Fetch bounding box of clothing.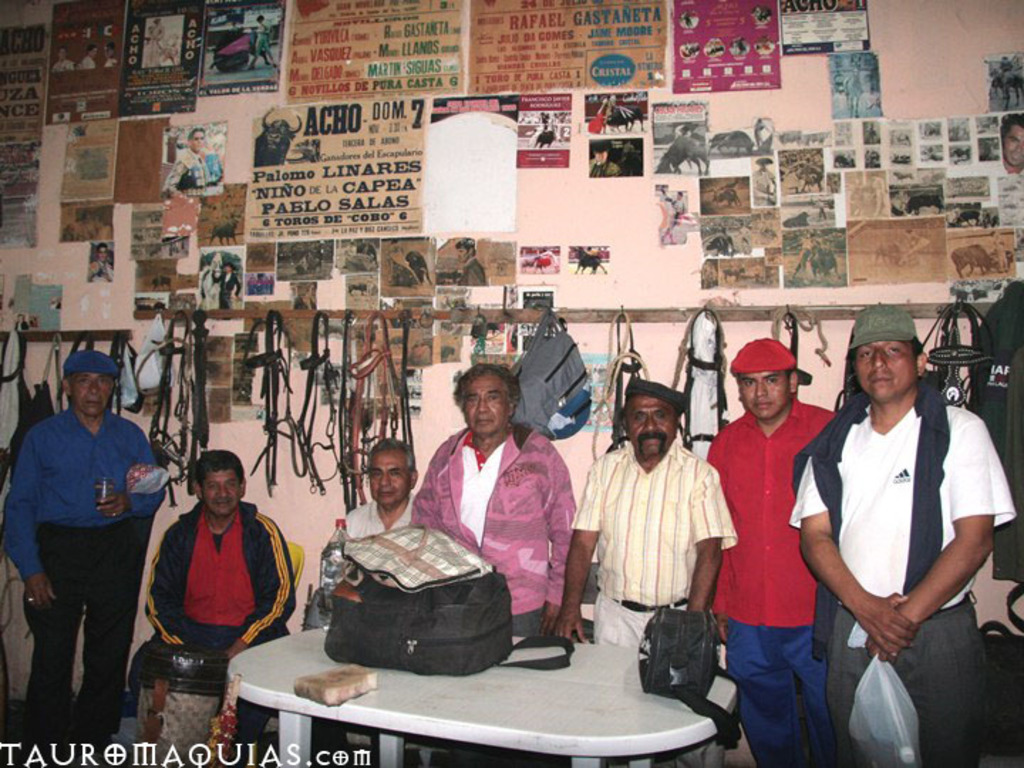
Bbox: {"x1": 340, "y1": 492, "x2": 417, "y2": 538}.
